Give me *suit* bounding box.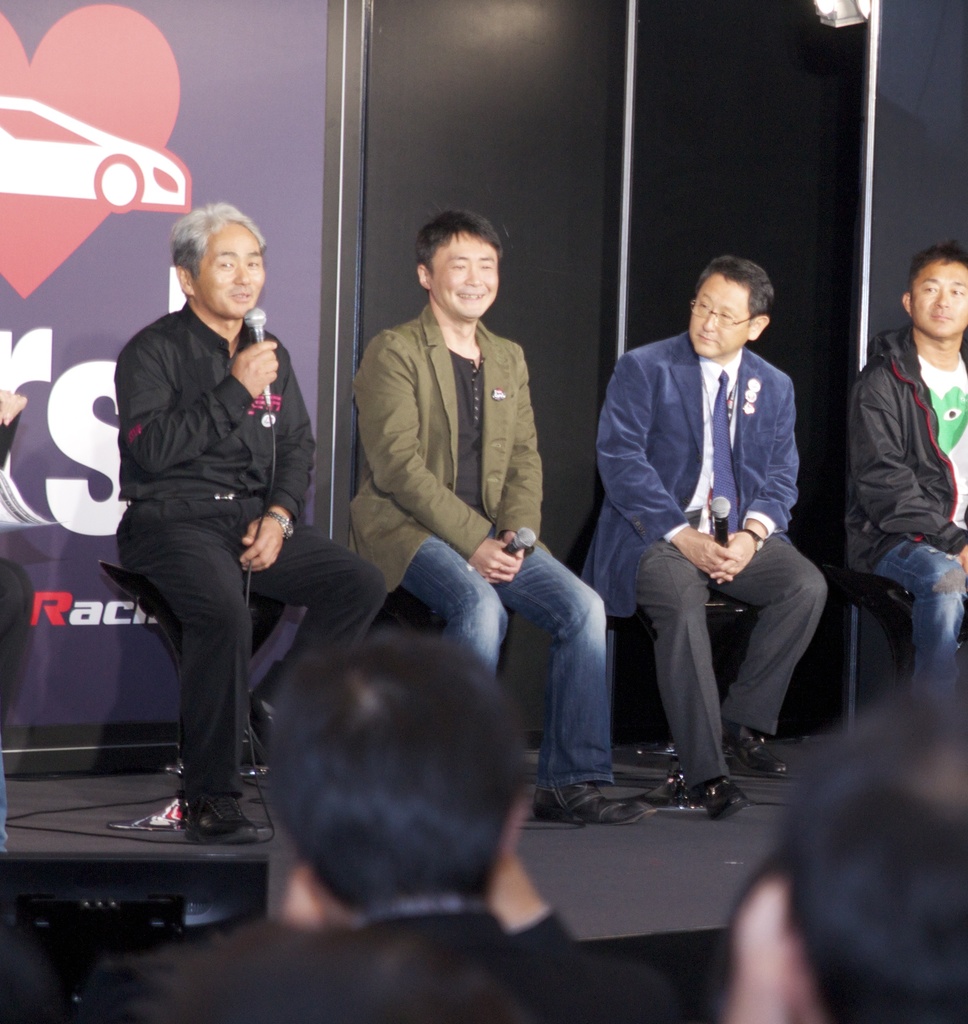
(348,298,548,589).
